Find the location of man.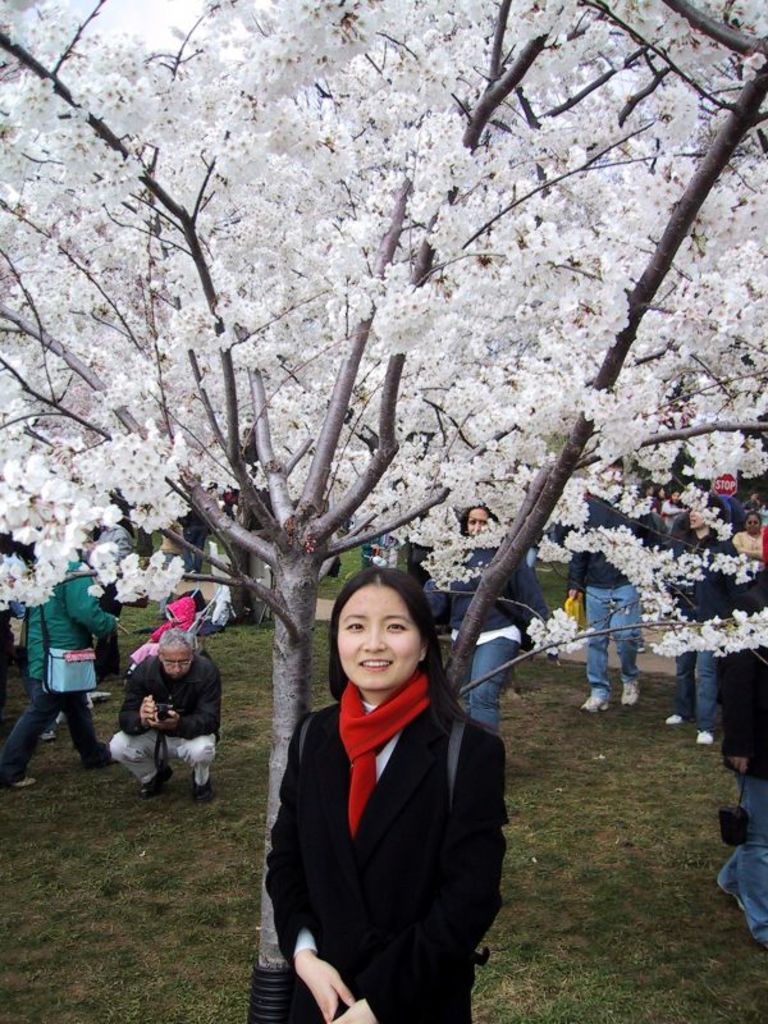
Location: {"left": 109, "top": 614, "right": 234, "bottom": 778}.
